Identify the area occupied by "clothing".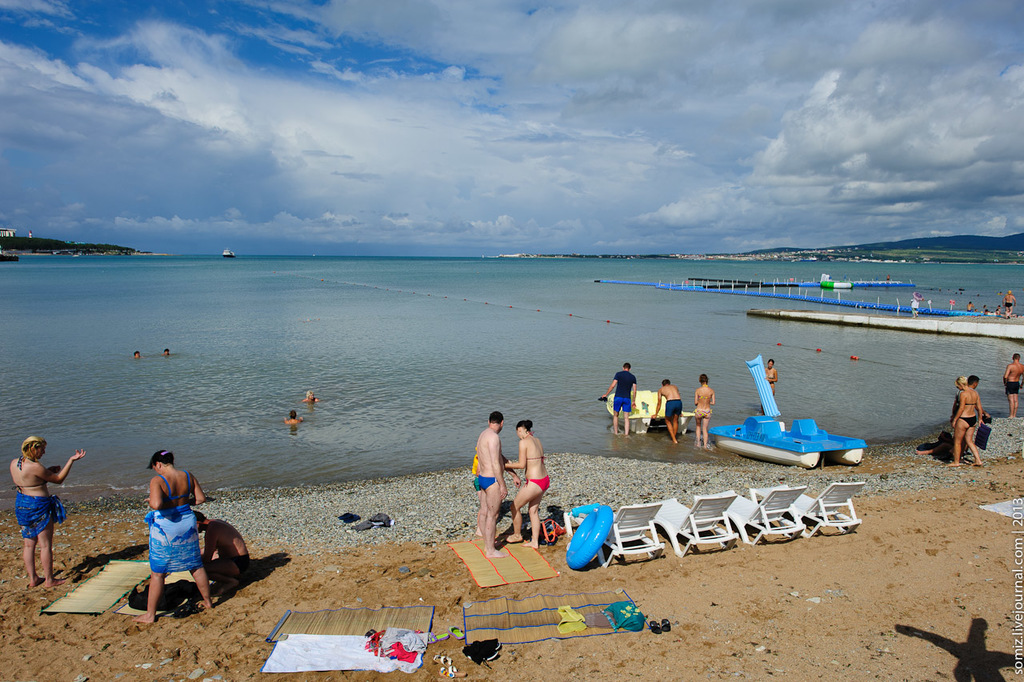
Area: pyautogui.locateOnScreen(668, 398, 684, 420).
